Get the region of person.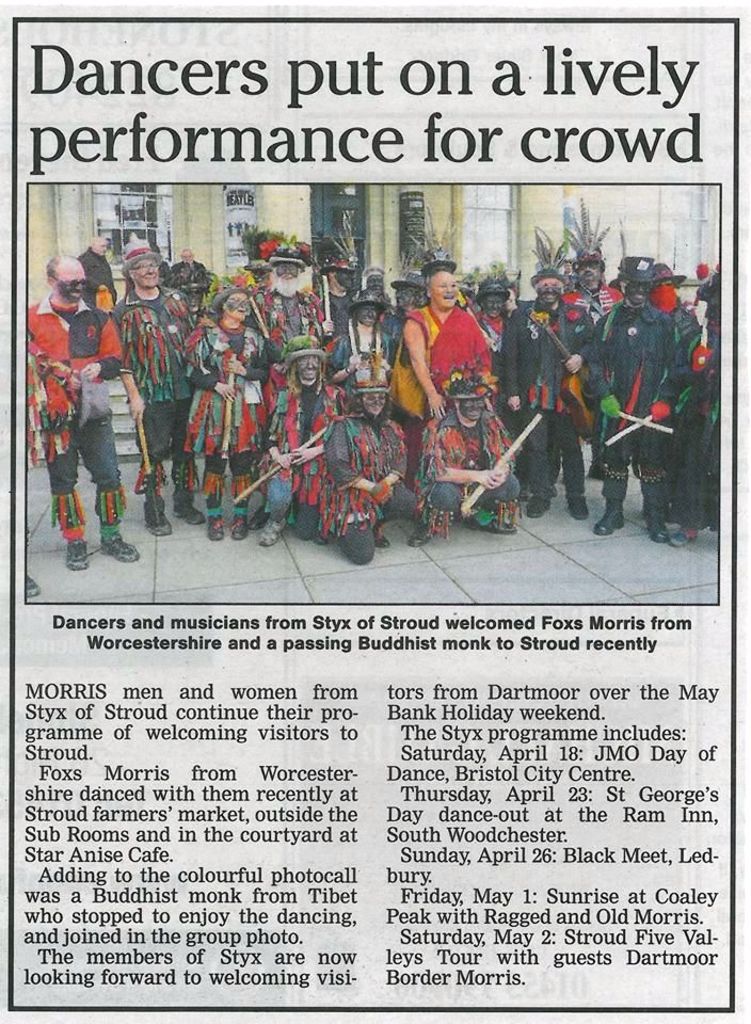
<bbox>338, 289, 394, 390</bbox>.
